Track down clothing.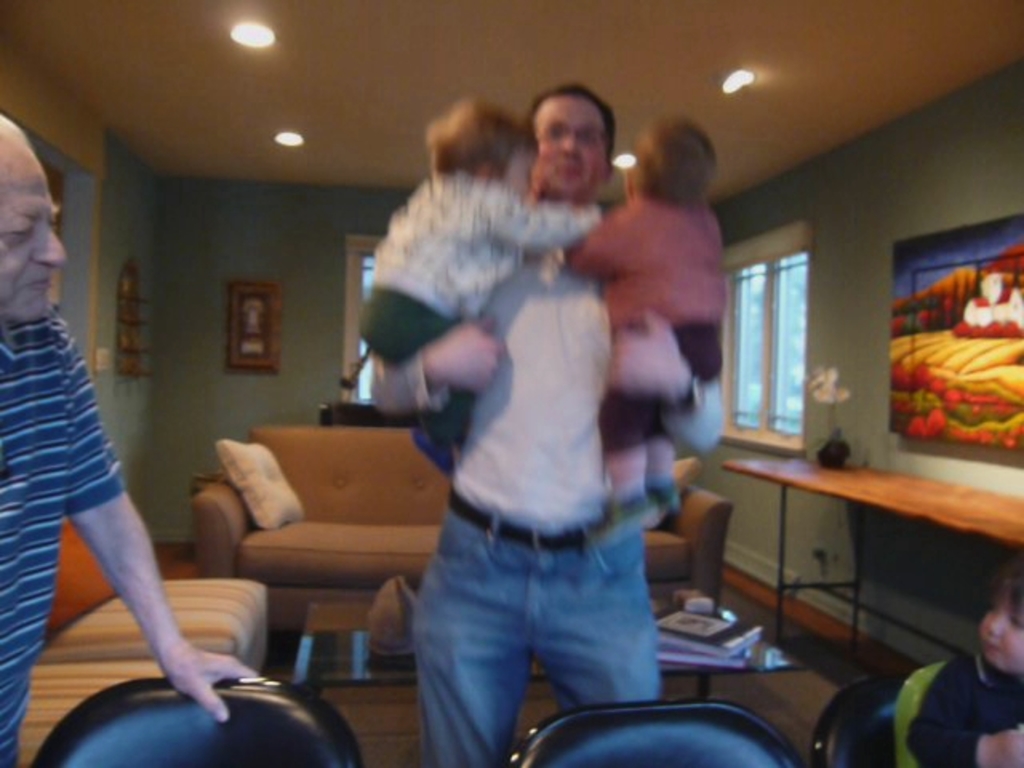
Tracked to 0,312,112,766.
